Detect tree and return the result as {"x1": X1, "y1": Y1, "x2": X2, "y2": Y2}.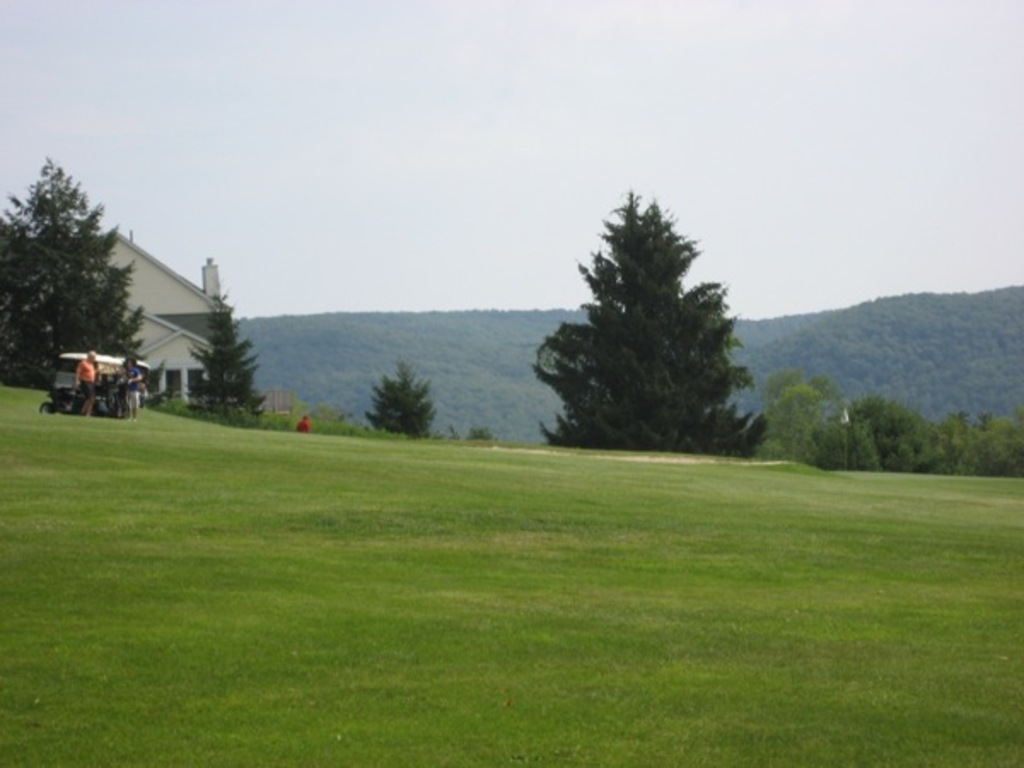
{"x1": 736, "y1": 370, "x2": 1022, "y2": 476}.
